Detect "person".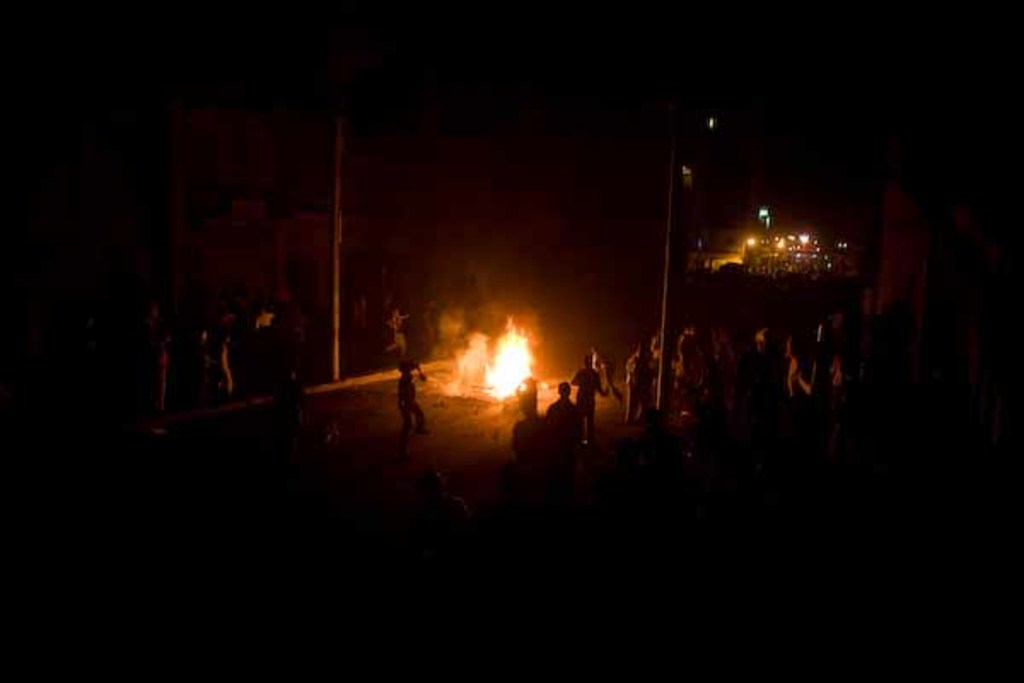
Detected at box(572, 352, 594, 430).
